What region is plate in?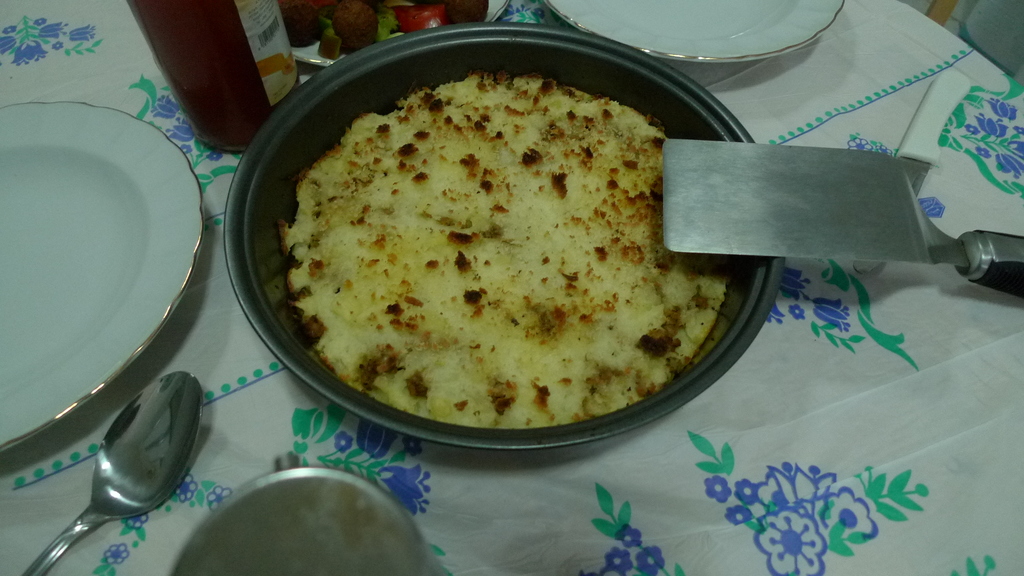
l=13, t=129, r=202, b=462.
